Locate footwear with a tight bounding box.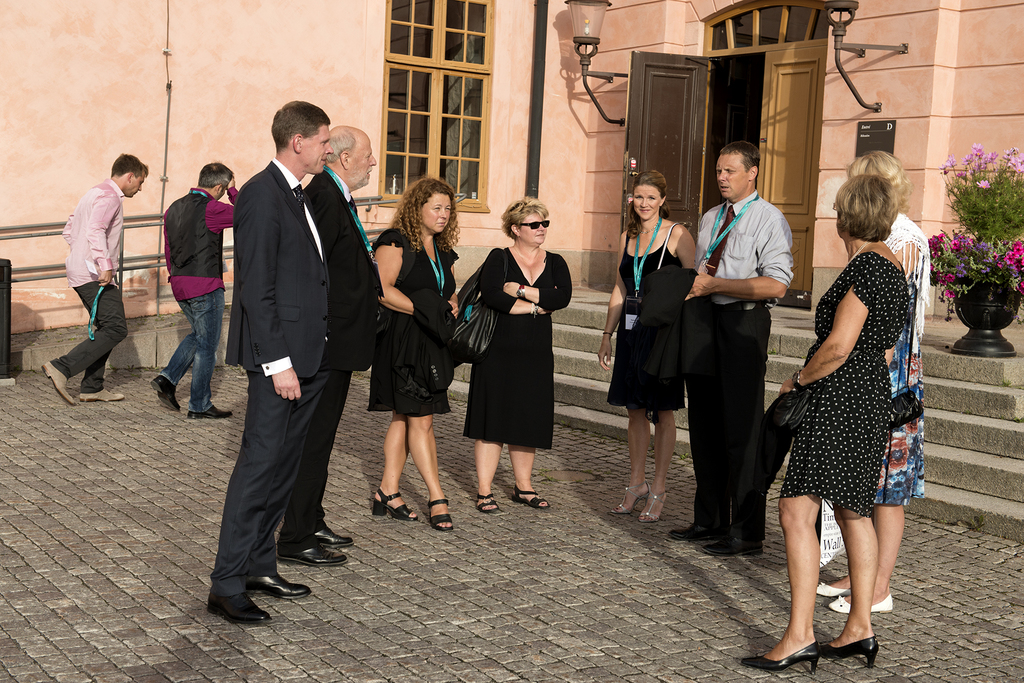
(left=39, top=359, right=75, bottom=406).
